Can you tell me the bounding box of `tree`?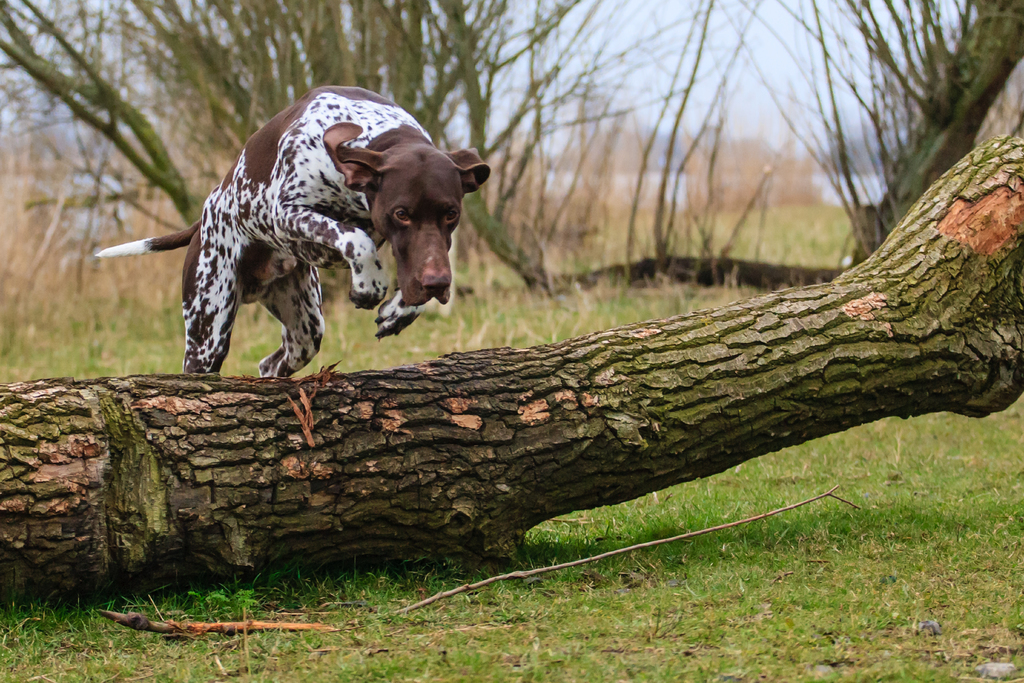
0,132,1023,604.
